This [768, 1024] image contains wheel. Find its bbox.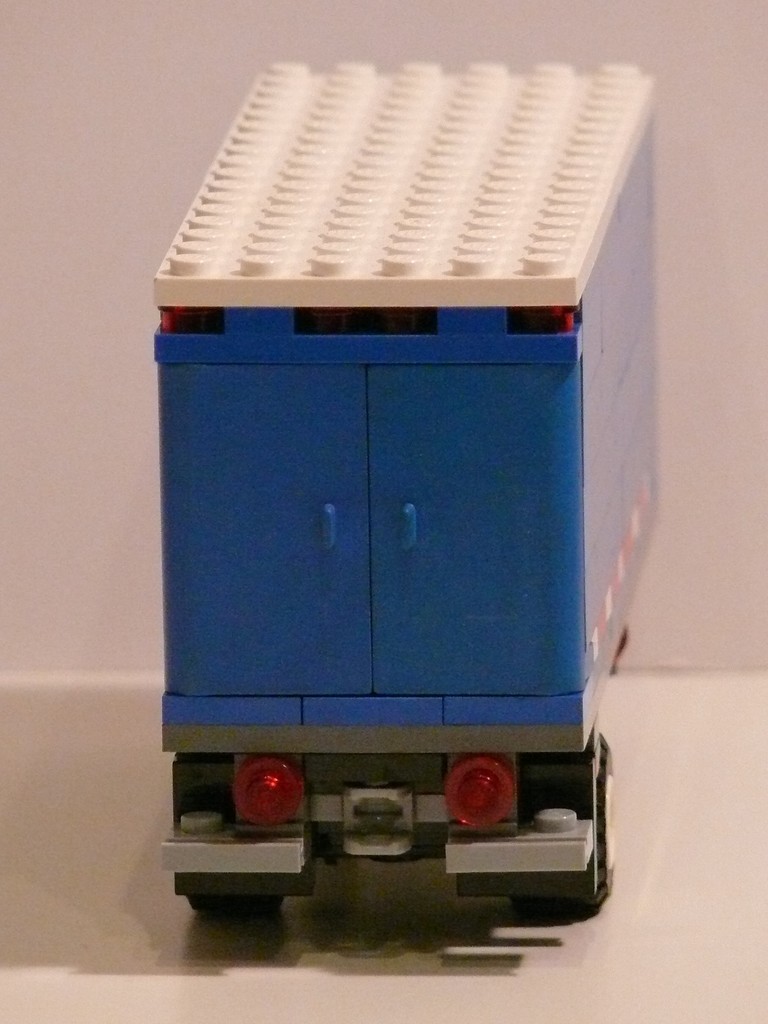
(x1=175, y1=756, x2=287, y2=918).
